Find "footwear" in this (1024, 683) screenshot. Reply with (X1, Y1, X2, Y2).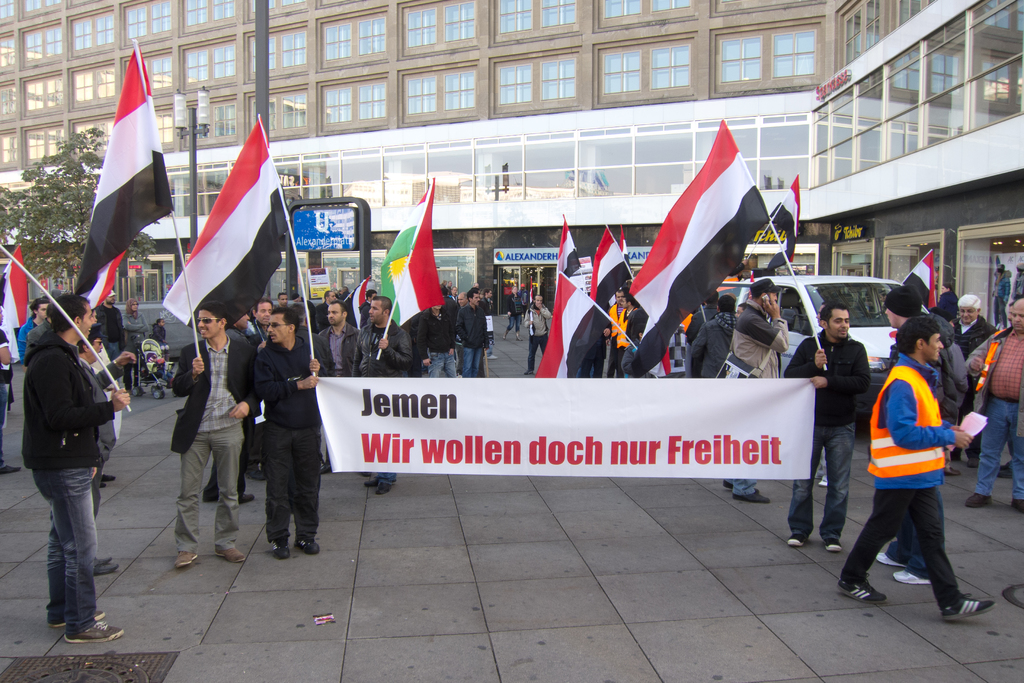
(236, 486, 249, 500).
